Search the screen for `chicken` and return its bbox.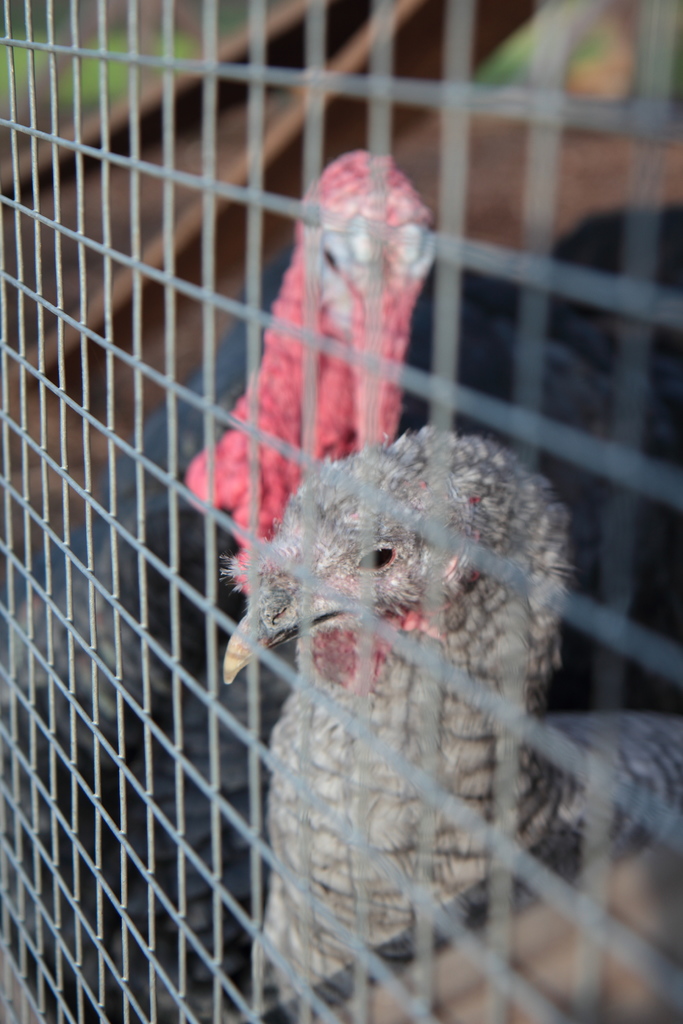
Found: (196,410,666,996).
